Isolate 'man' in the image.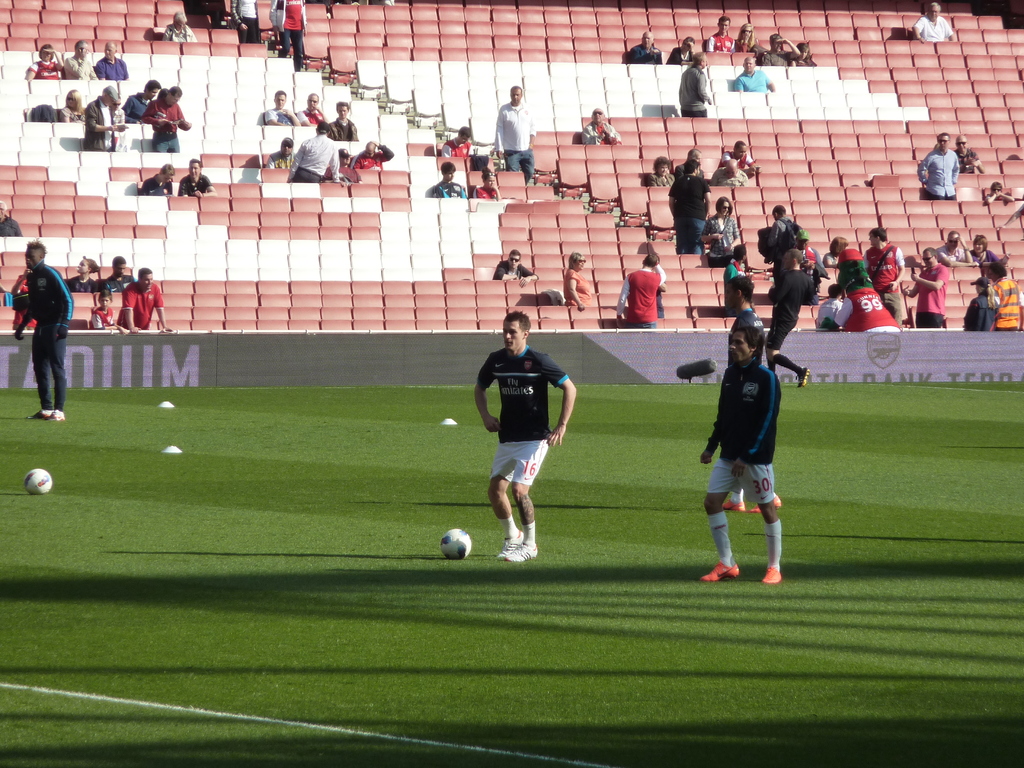
Isolated region: locate(268, 140, 296, 171).
